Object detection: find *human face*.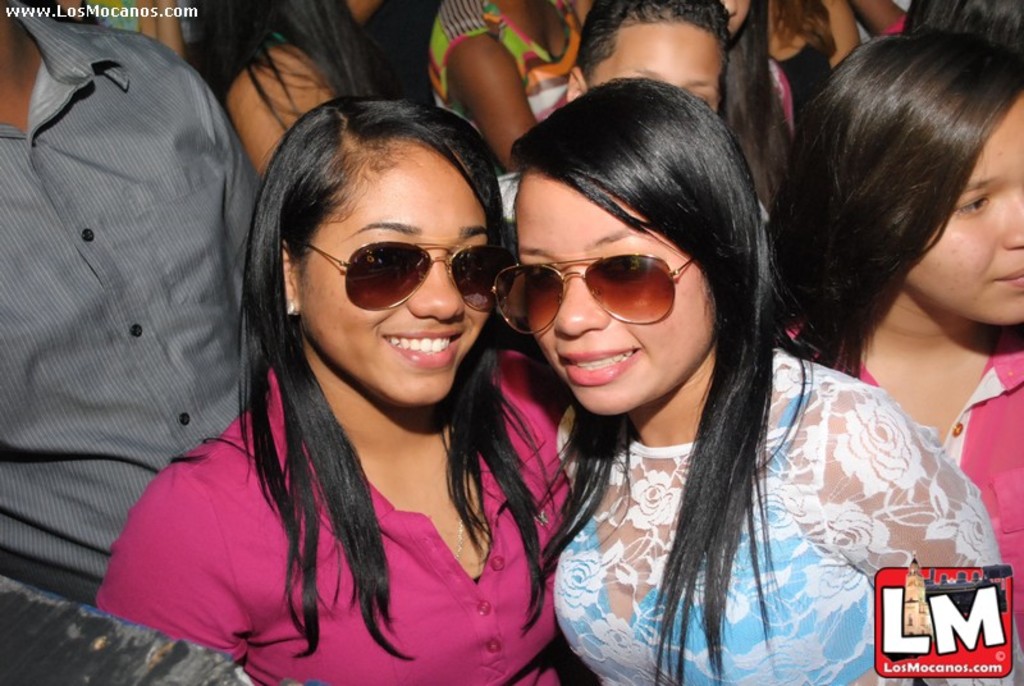
box(296, 140, 493, 407).
